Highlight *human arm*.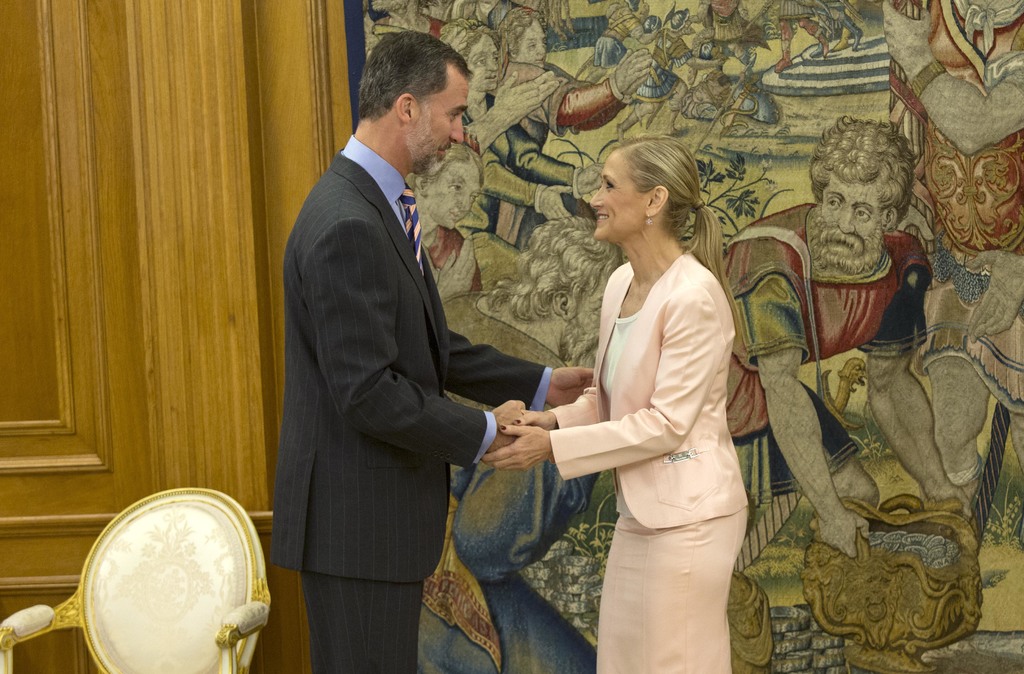
Highlighted region: region(461, 65, 564, 161).
